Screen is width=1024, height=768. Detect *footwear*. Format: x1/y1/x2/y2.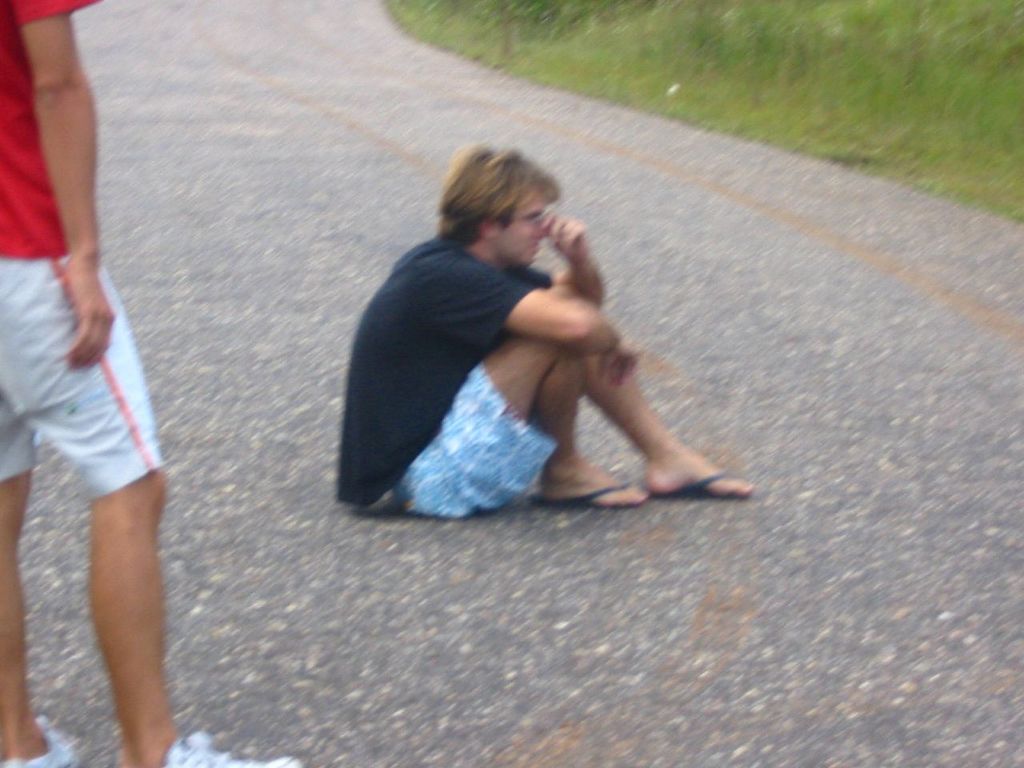
530/474/649/506.
